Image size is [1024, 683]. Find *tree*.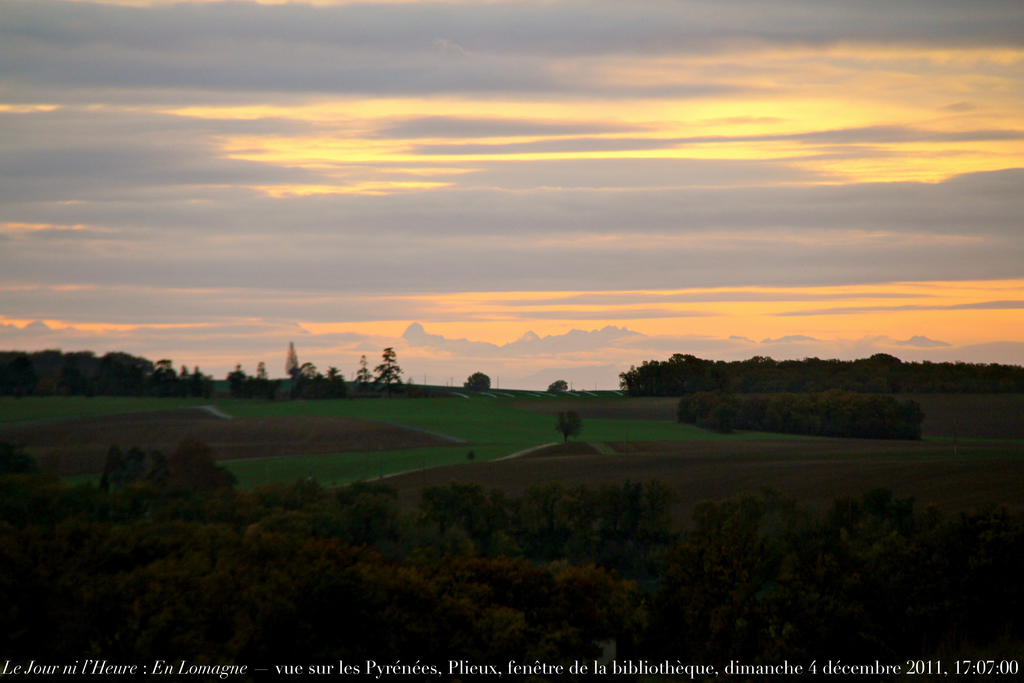
pyautogui.locateOnScreen(352, 357, 376, 388).
